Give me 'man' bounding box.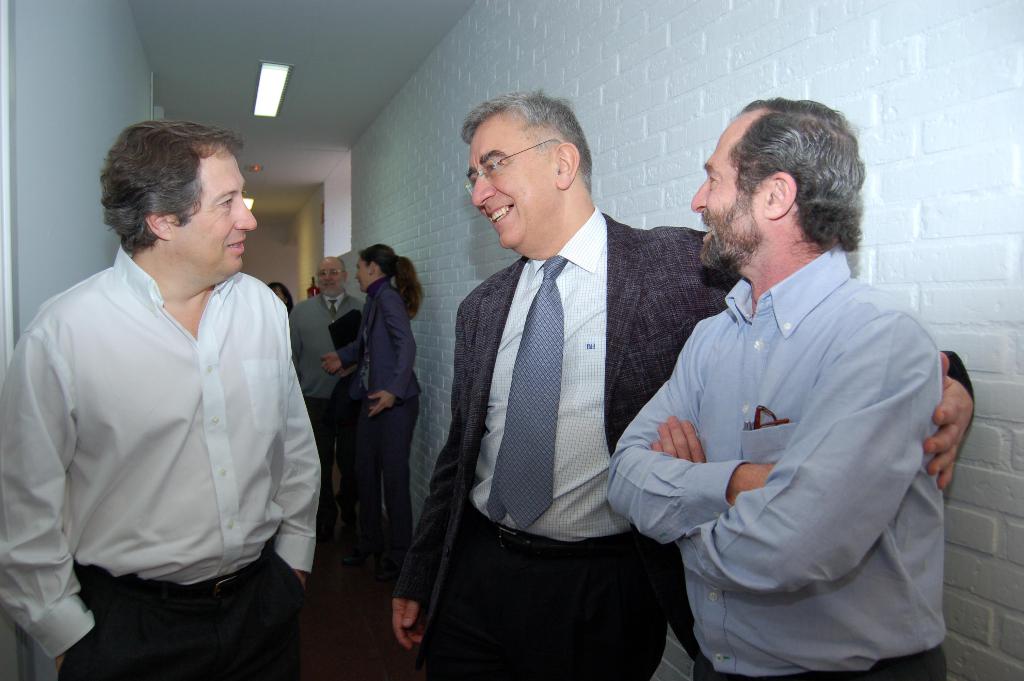
{"left": 603, "top": 94, "right": 948, "bottom": 680}.
